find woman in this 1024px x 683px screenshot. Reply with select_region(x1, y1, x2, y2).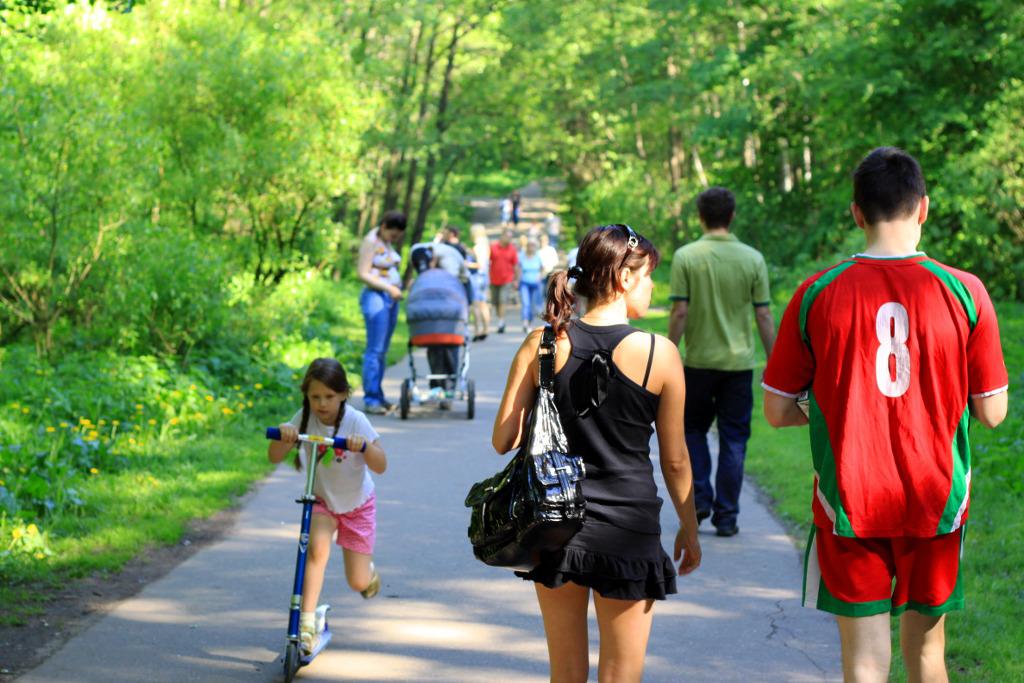
select_region(519, 235, 546, 320).
